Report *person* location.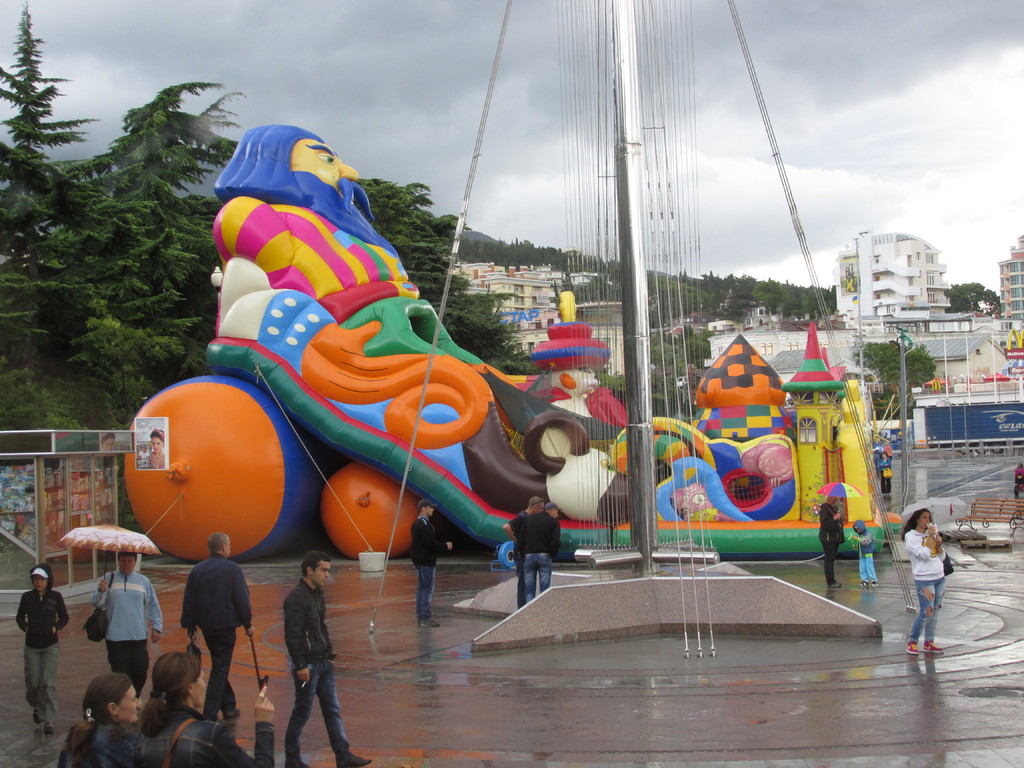
Report: region(504, 496, 566, 607).
